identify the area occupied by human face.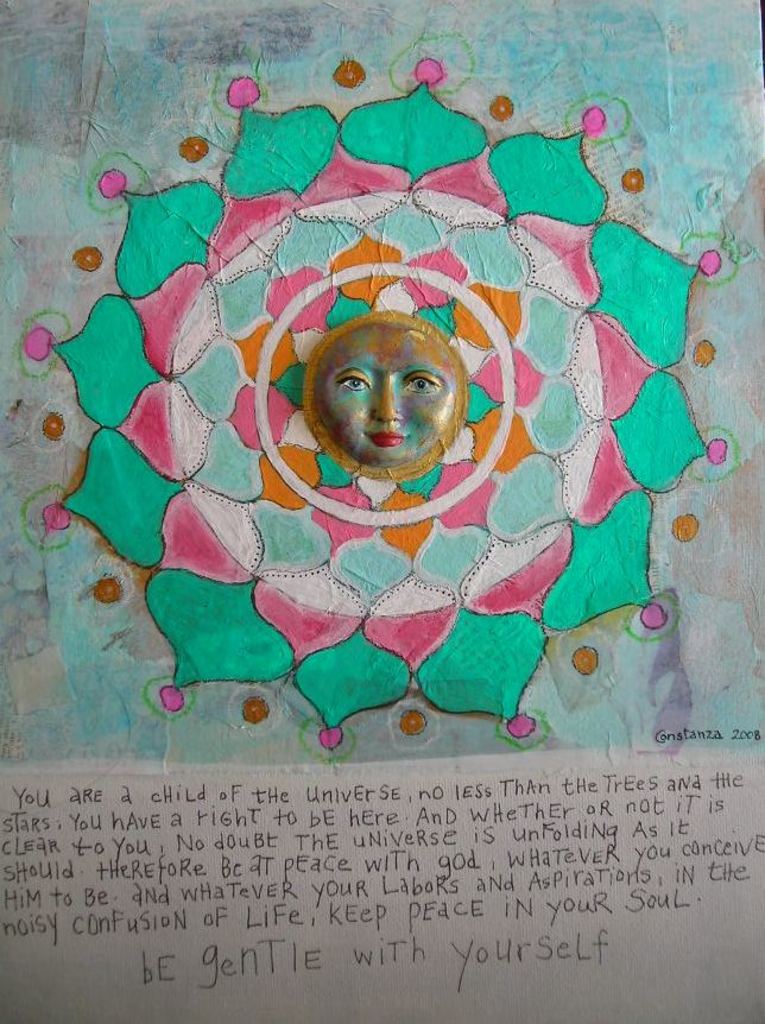
Area: select_region(309, 309, 460, 476).
